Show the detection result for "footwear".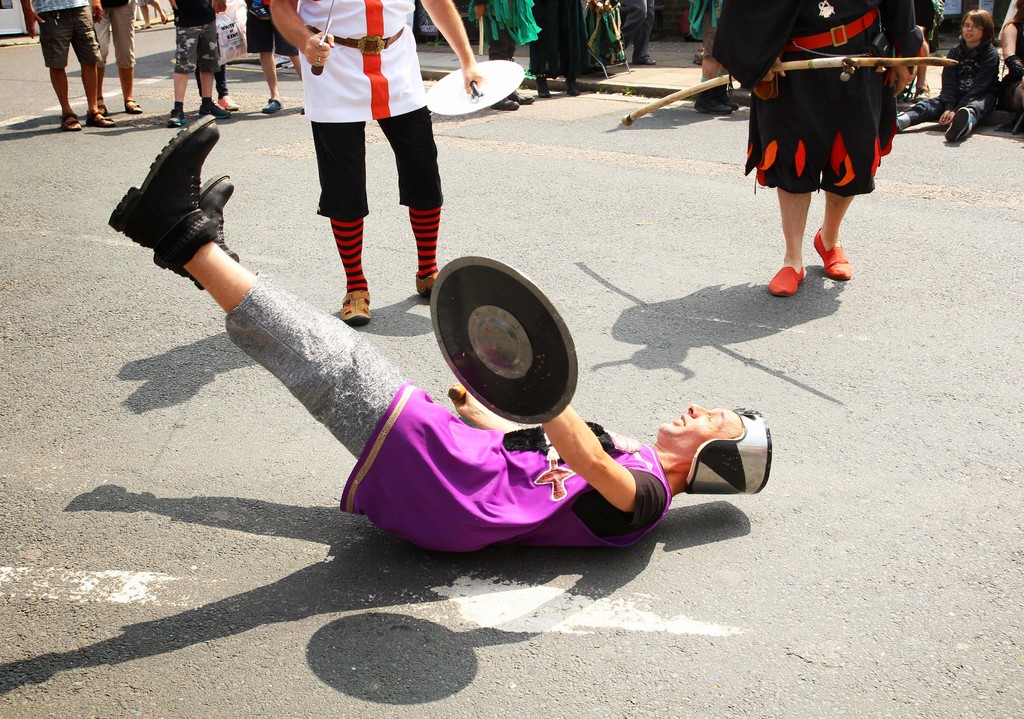
pyautogui.locateOnScreen(765, 263, 808, 296).
